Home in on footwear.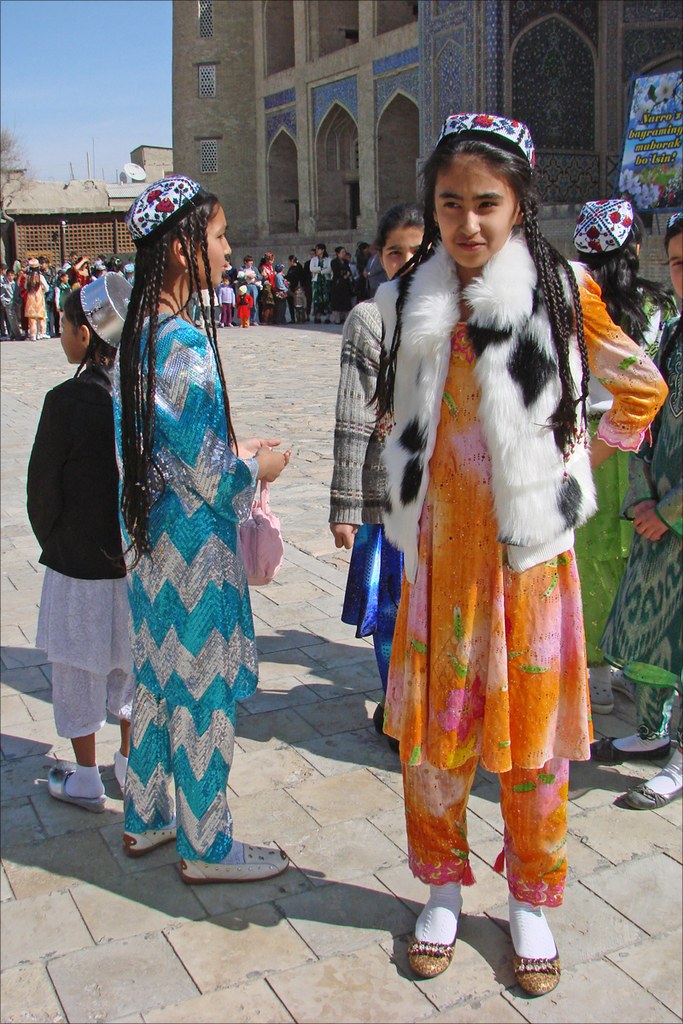
Homed in at crop(29, 336, 36, 341).
